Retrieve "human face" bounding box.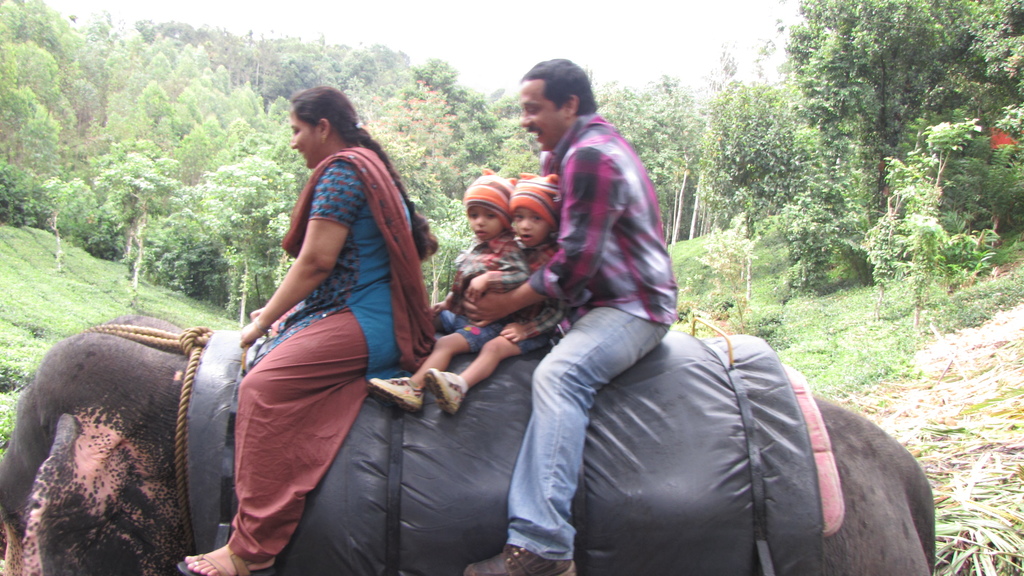
Bounding box: box(511, 198, 548, 251).
